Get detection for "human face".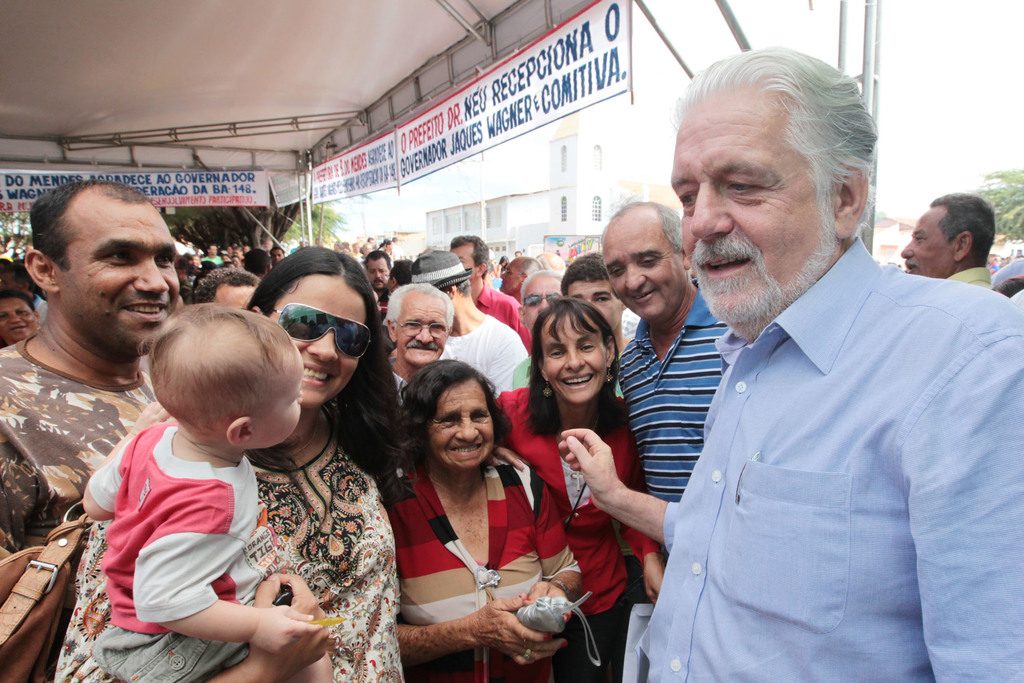
Detection: {"x1": 365, "y1": 261, "x2": 391, "y2": 288}.
